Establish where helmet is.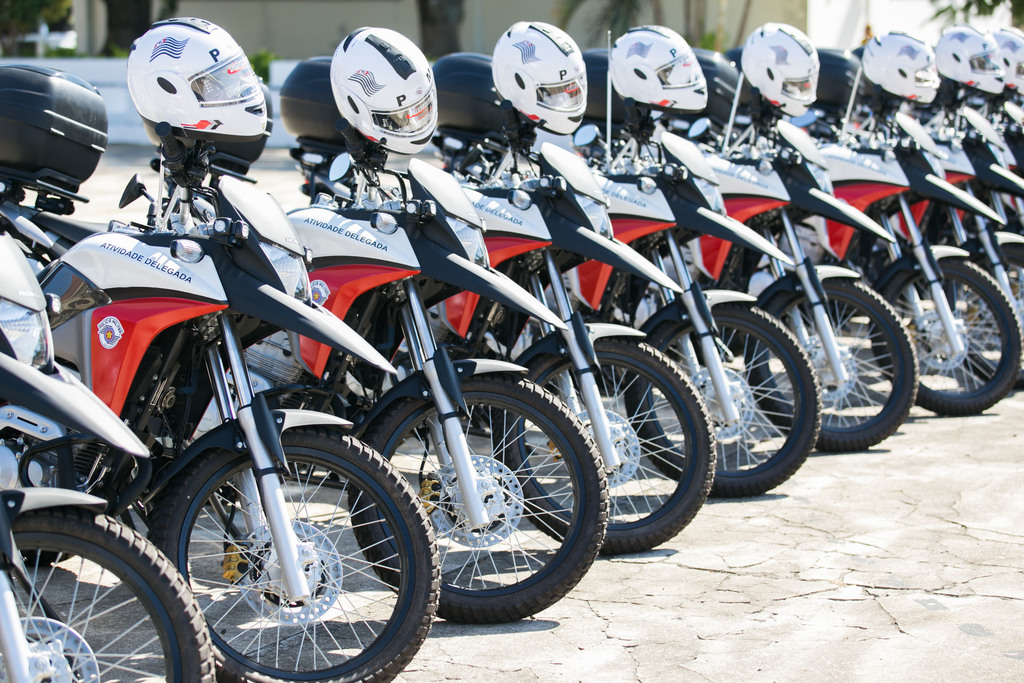
Established at <bbox>488, 20, 586, 138</bbox>.
